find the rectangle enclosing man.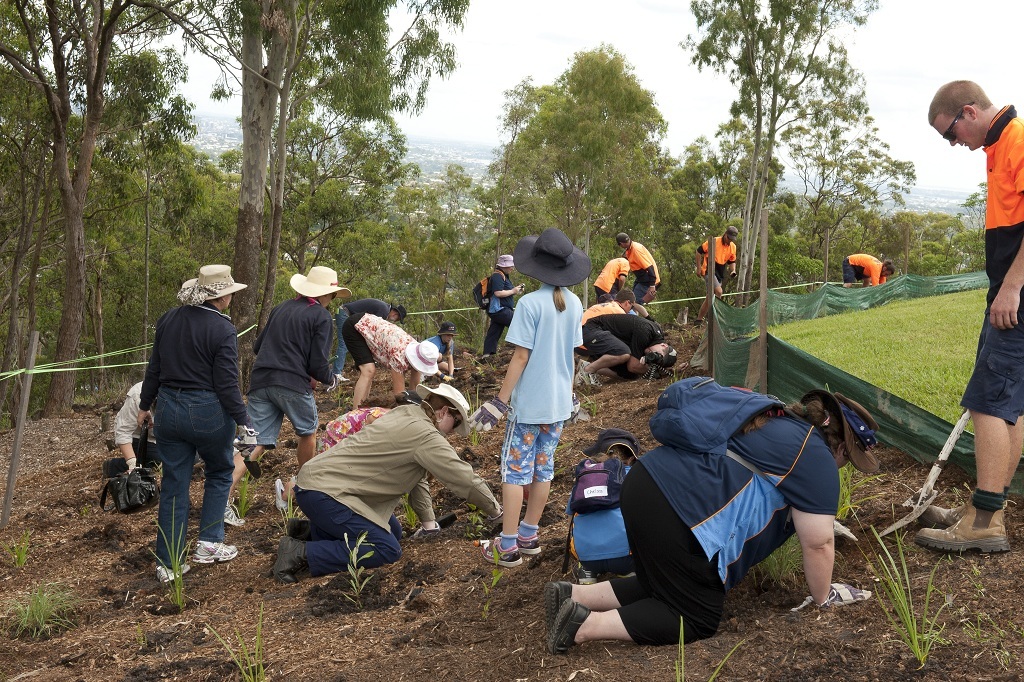
329/297/406/381.
